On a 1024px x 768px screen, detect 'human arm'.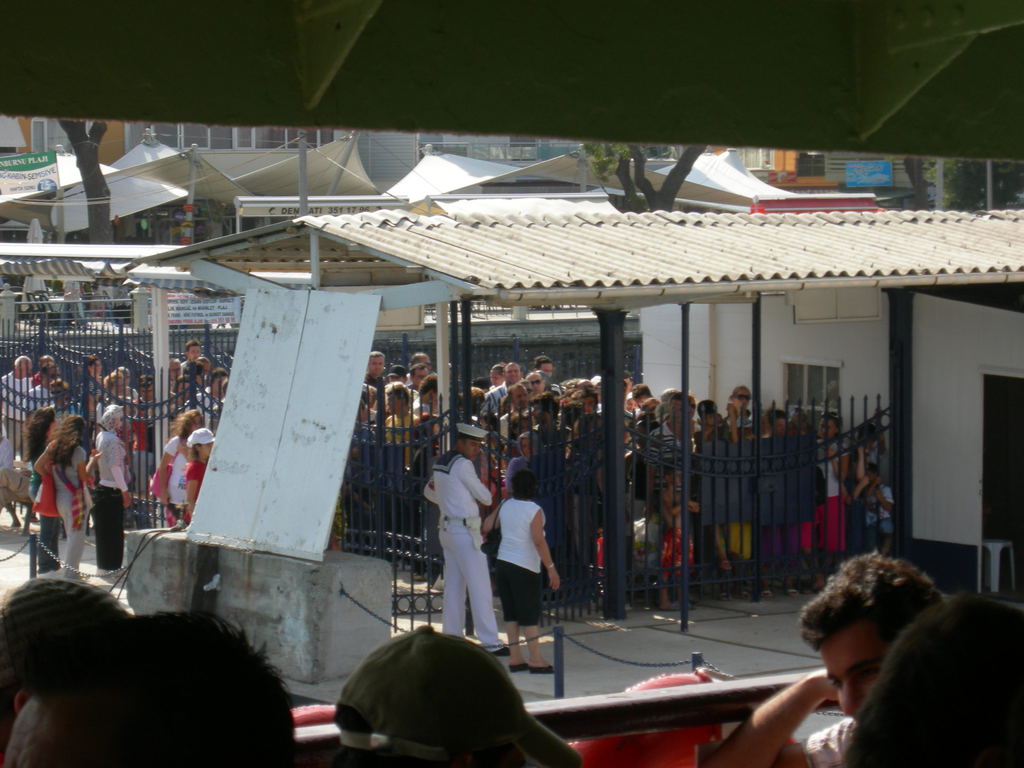
(852, 474, 870, 497).
